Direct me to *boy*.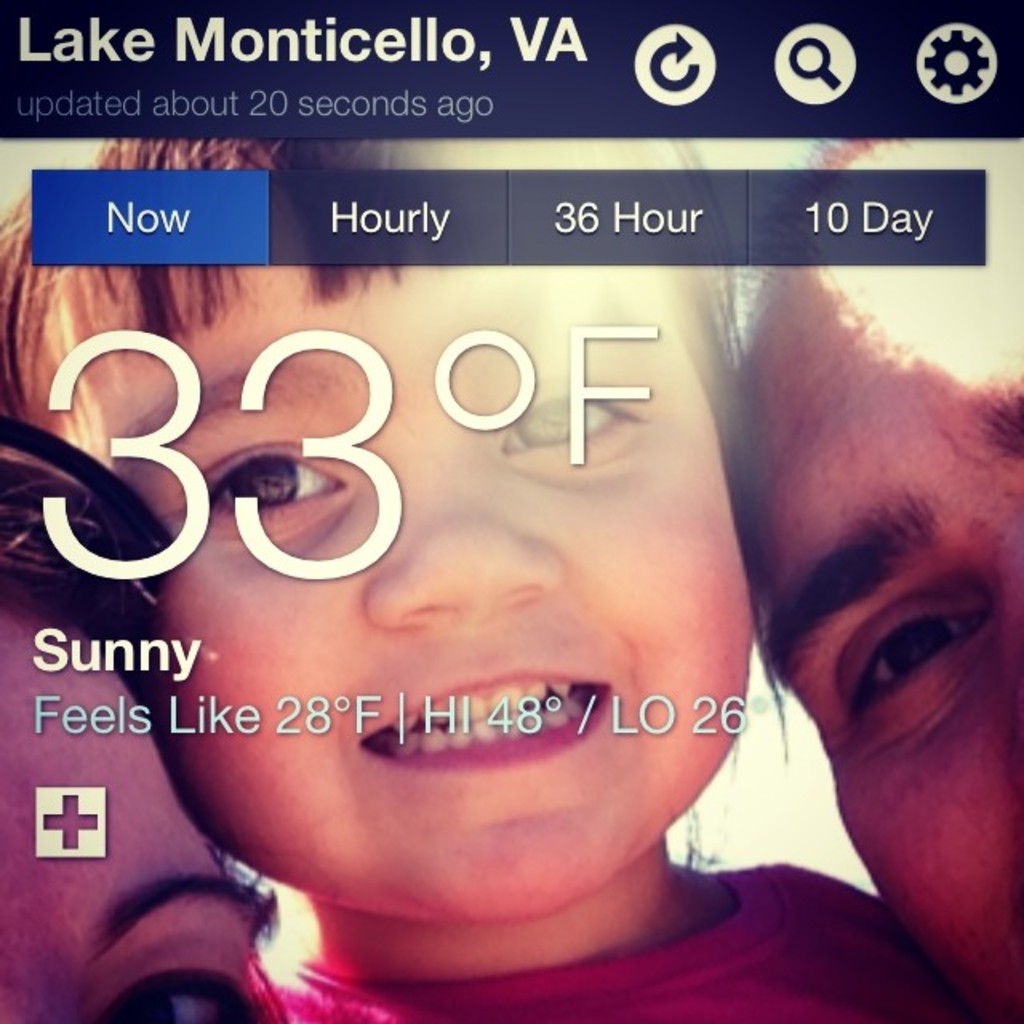
Direction: x1=0, y1=131, x2=968, y2=1022.
